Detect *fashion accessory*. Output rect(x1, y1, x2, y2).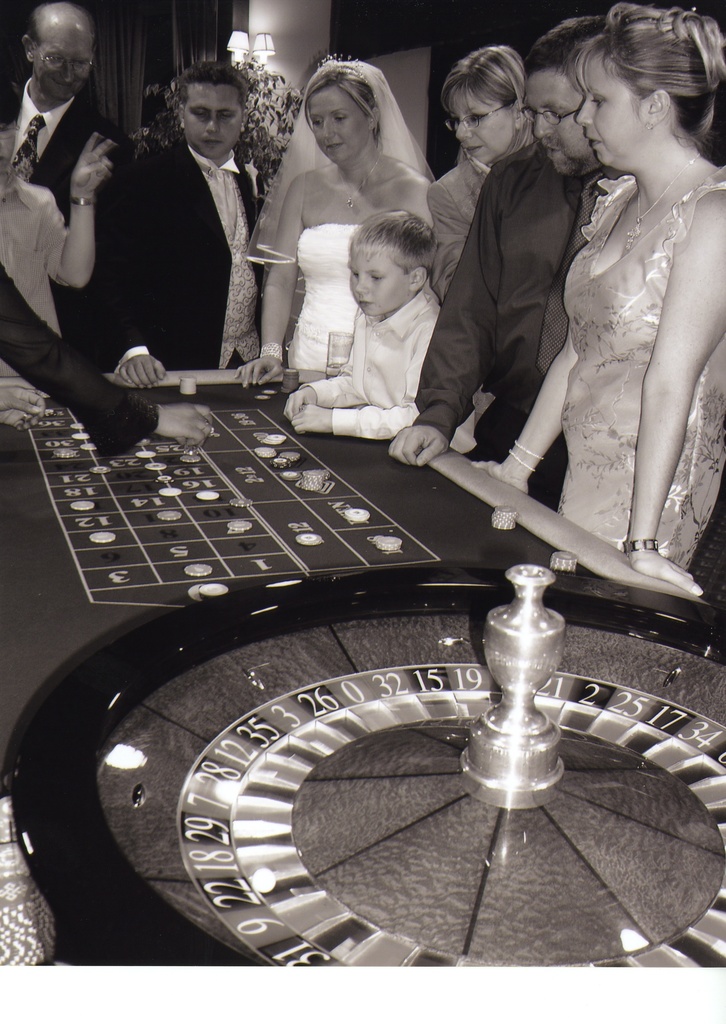
rect(622, 152, 702, 259).
